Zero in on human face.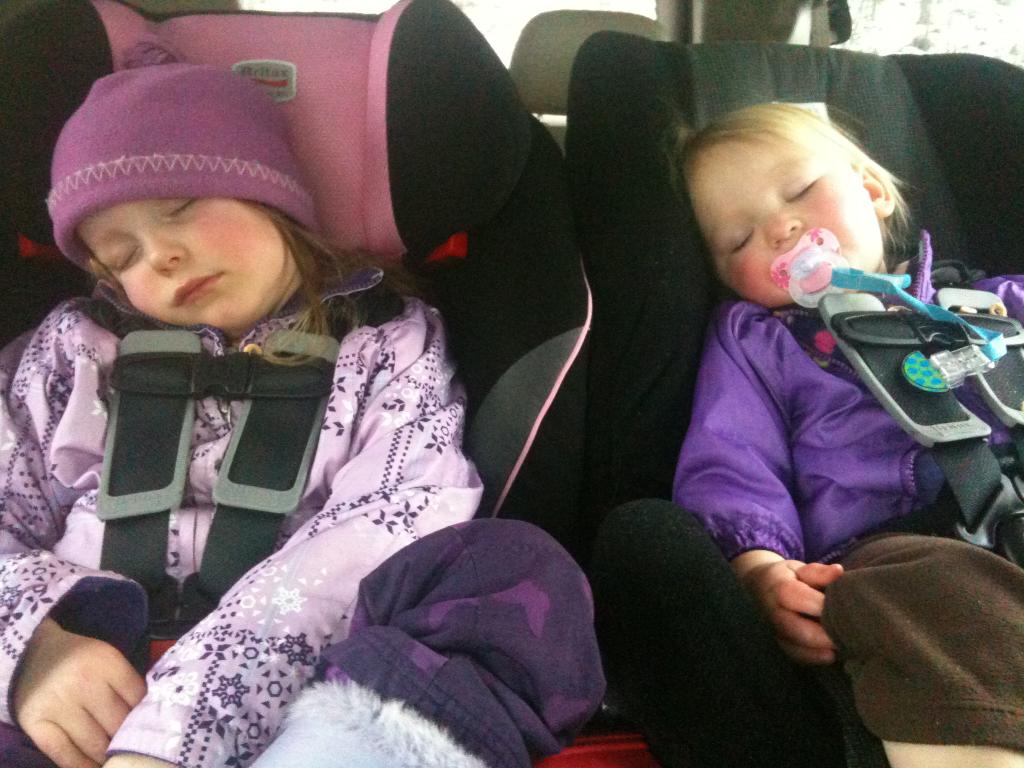
Zeroed in: bbox(74, 198, 289, 330).
